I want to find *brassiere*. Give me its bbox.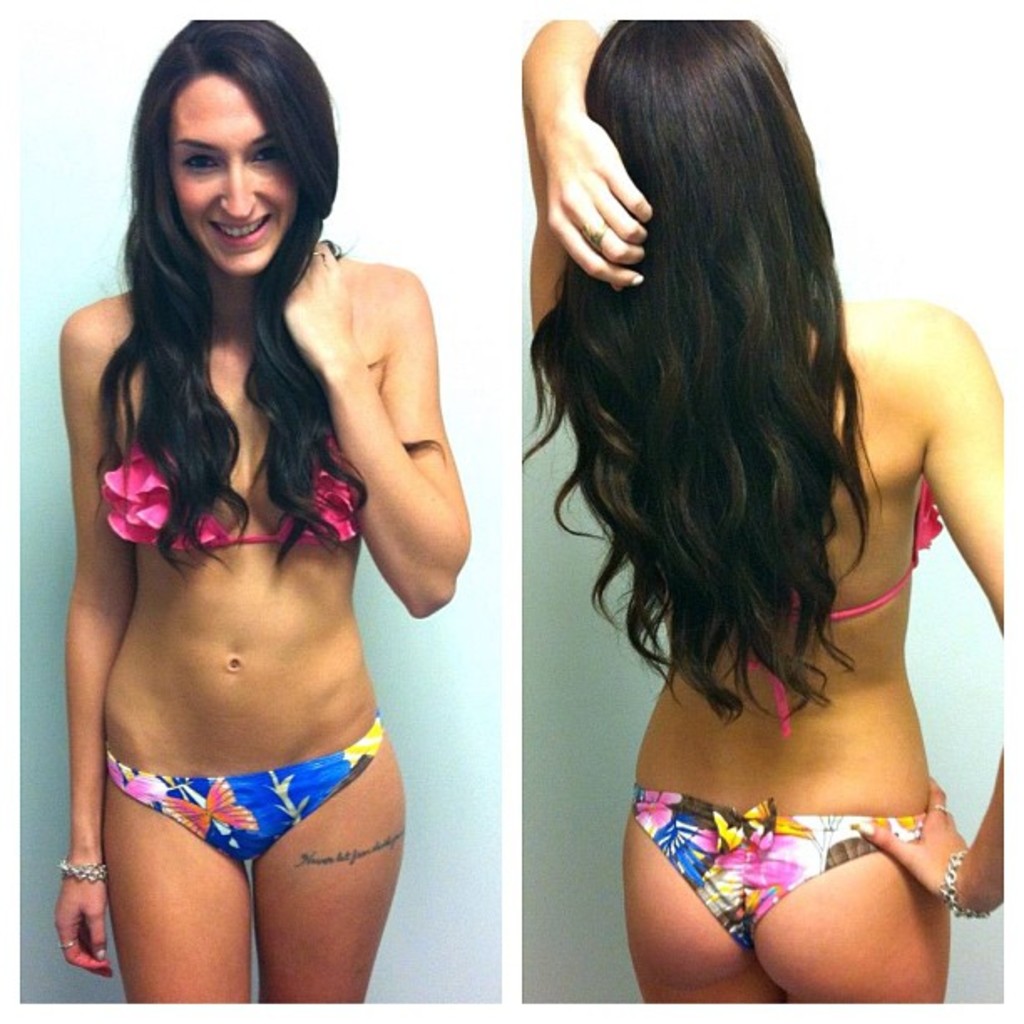
[99, 418, 365, 561].
